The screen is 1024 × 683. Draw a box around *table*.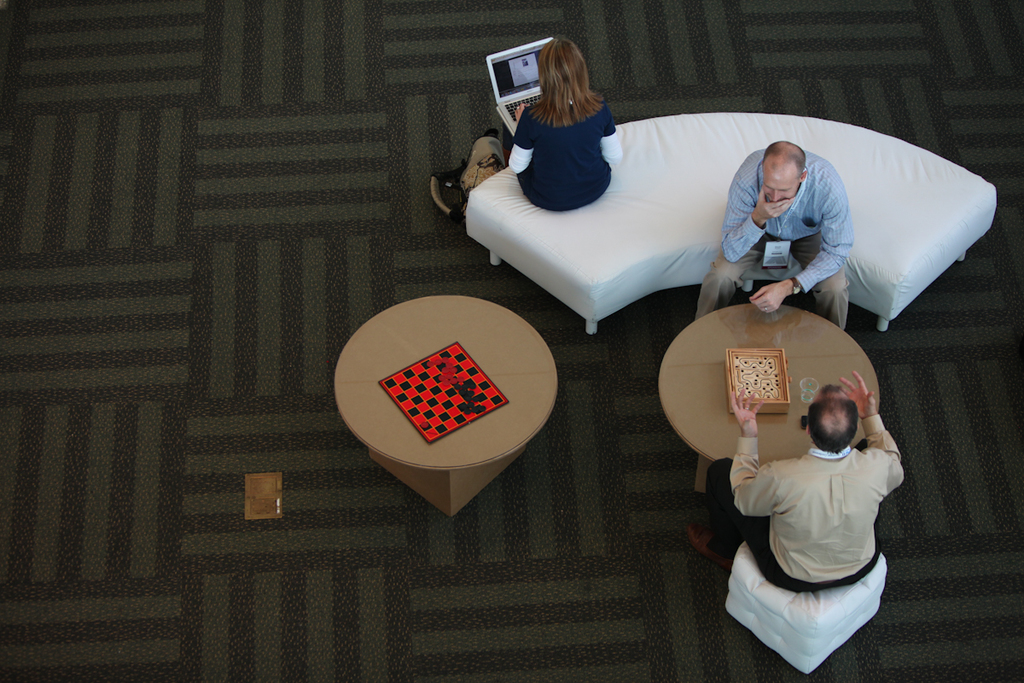
bbox(336, 291, 560, 516).
